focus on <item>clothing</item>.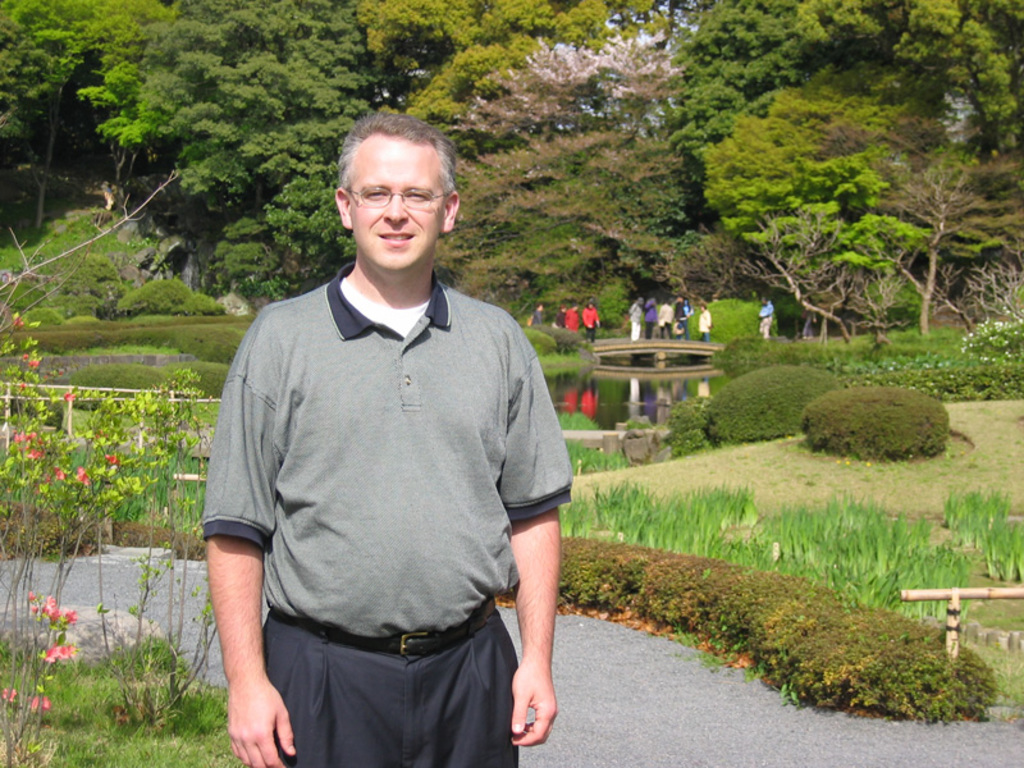
Focused at 760 302 776 338.
